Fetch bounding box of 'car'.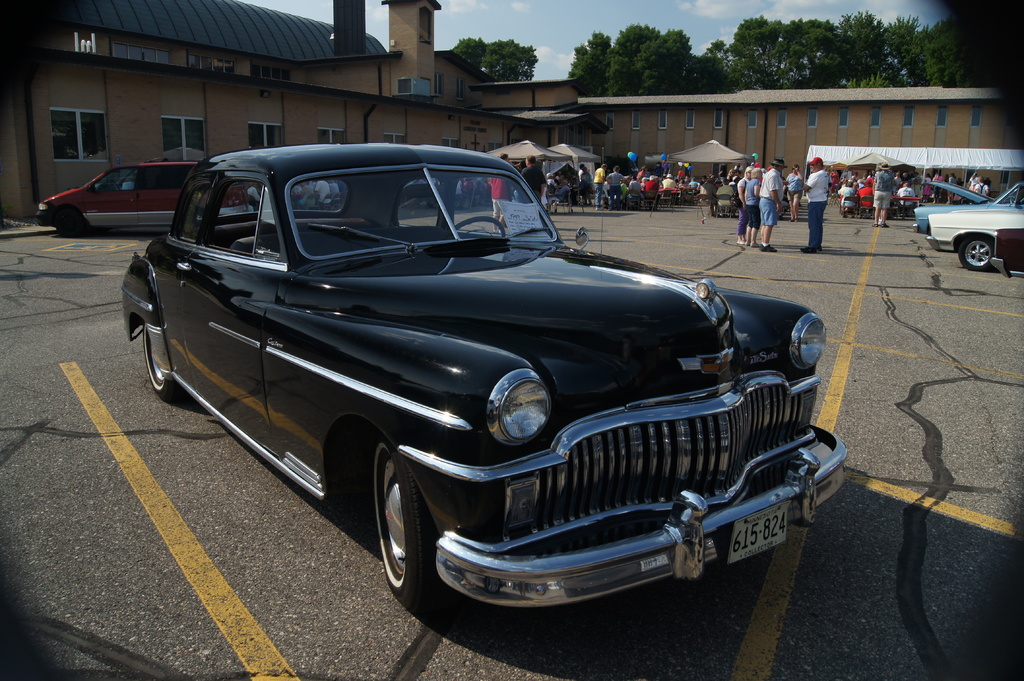
Bbox: crop(122, 142, 845, 608).
